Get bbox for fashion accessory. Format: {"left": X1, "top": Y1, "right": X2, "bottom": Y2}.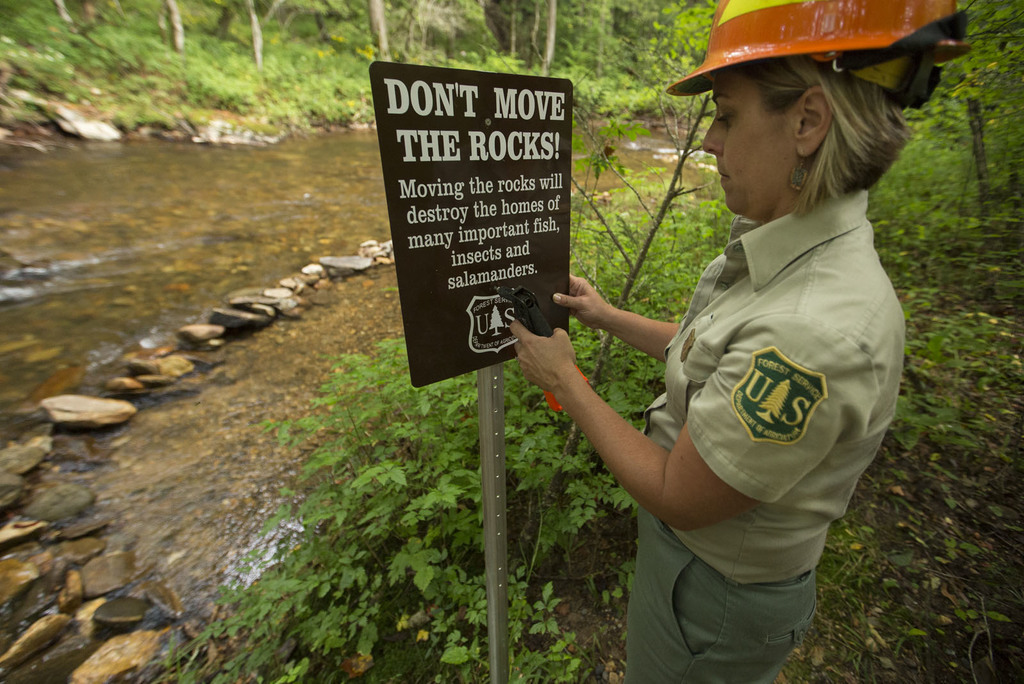
{"left": 788, "top": 152, "right": 810, "bottom": 193}.
